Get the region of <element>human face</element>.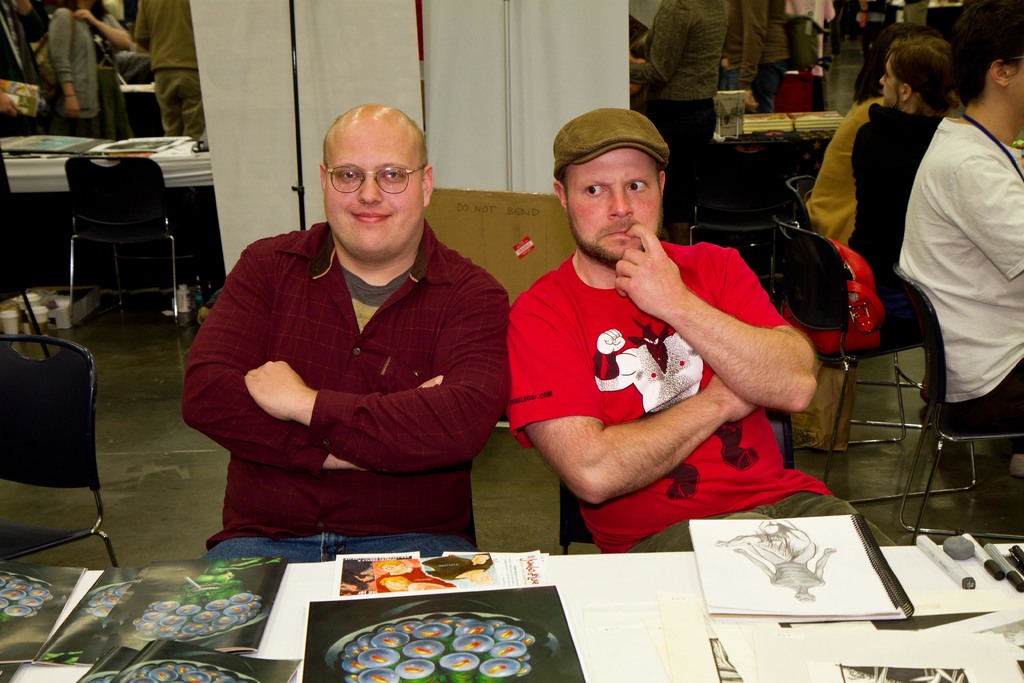
BBox(880, 52, 904, 104).
